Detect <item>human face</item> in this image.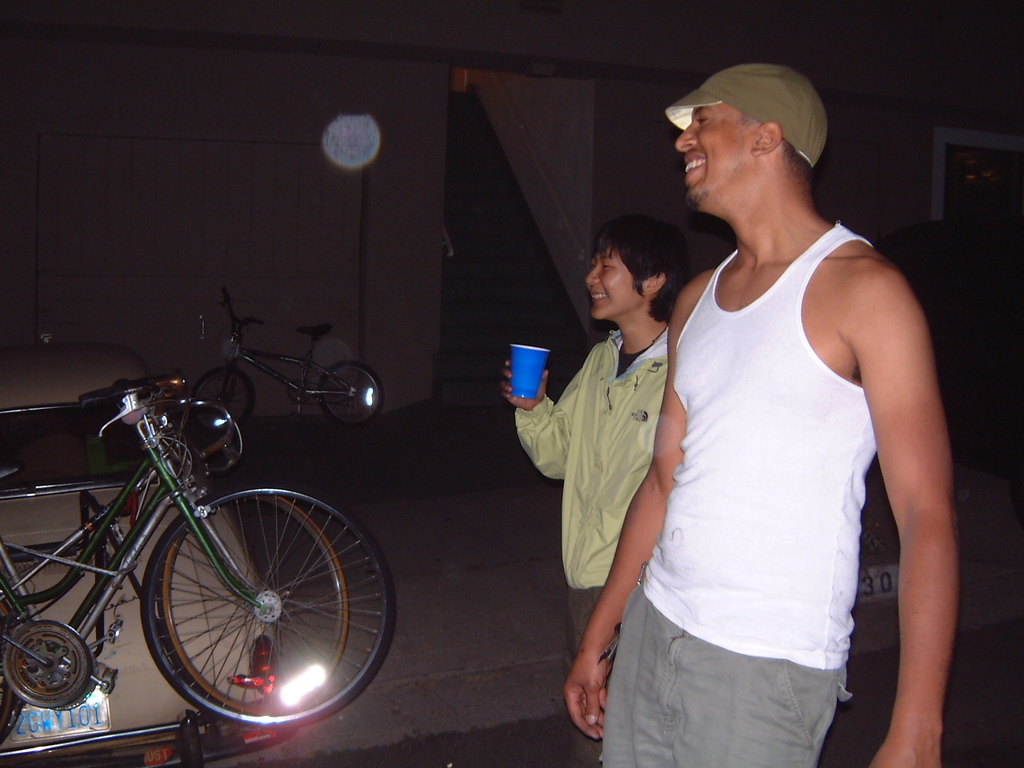
Detection: [left=587, top=248, right=626, bottom=318].
